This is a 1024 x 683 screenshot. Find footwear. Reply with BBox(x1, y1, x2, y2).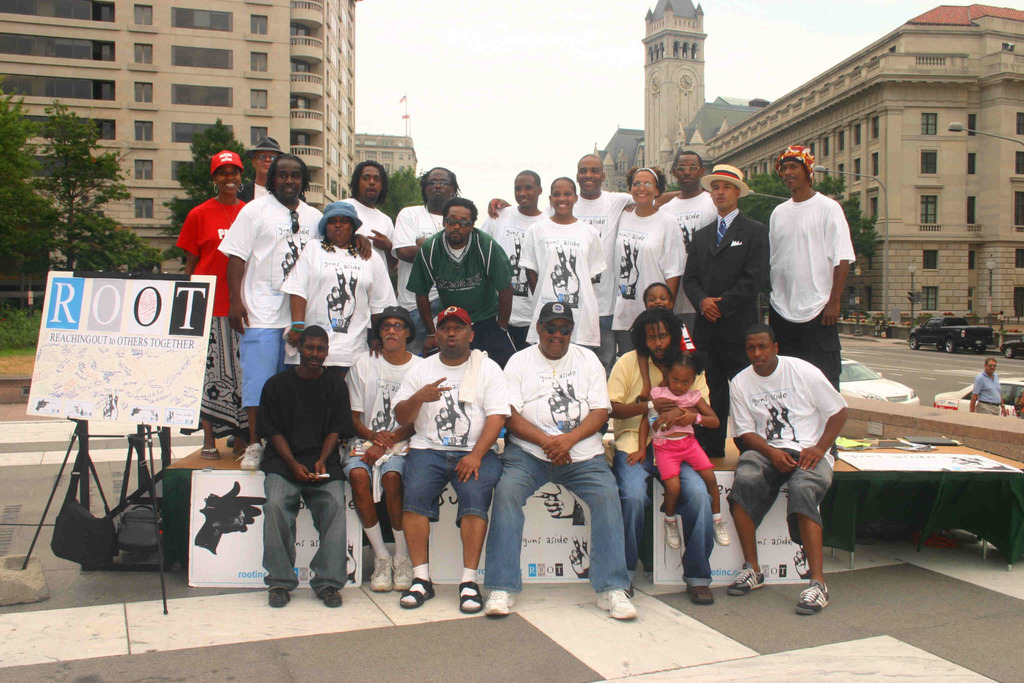
BBox(666, 511, 683, 552).
